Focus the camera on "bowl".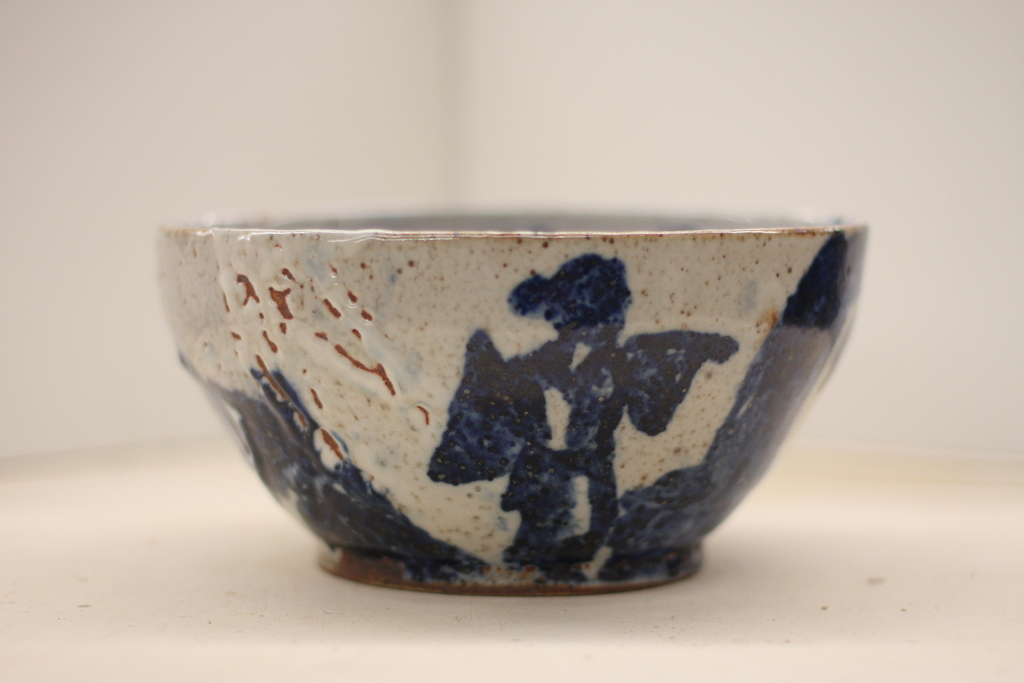
Focus region: left=150, top=210, right=874, bottom=597.
